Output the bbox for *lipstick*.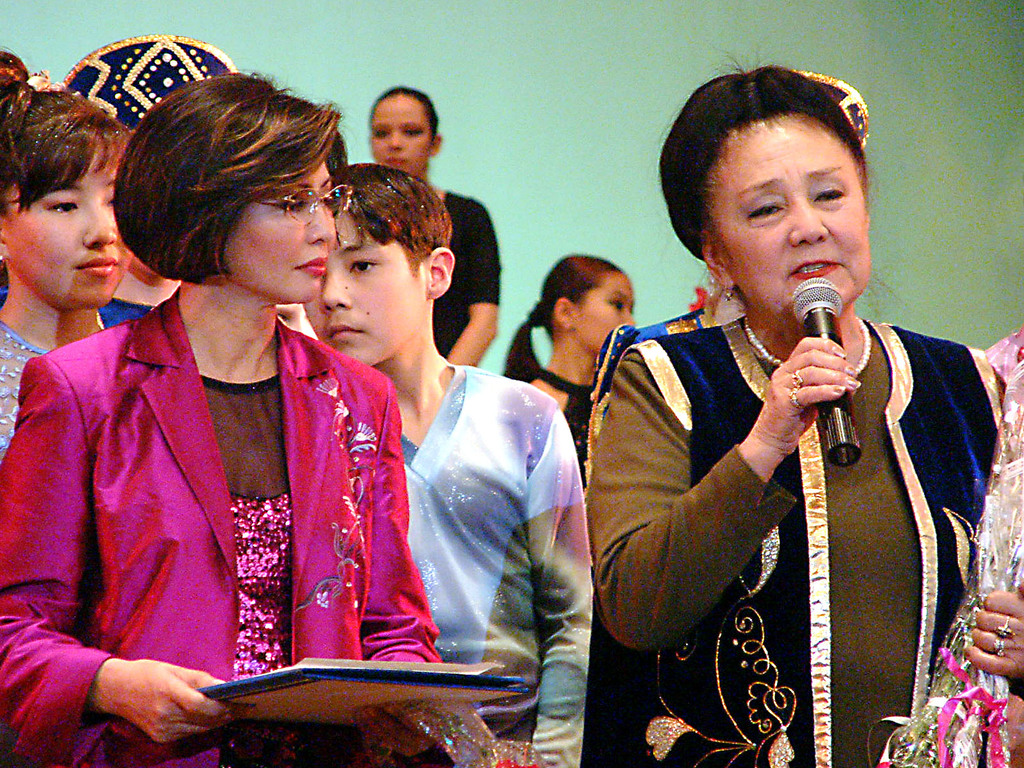
bbox=(75, 255, 123, 276).
